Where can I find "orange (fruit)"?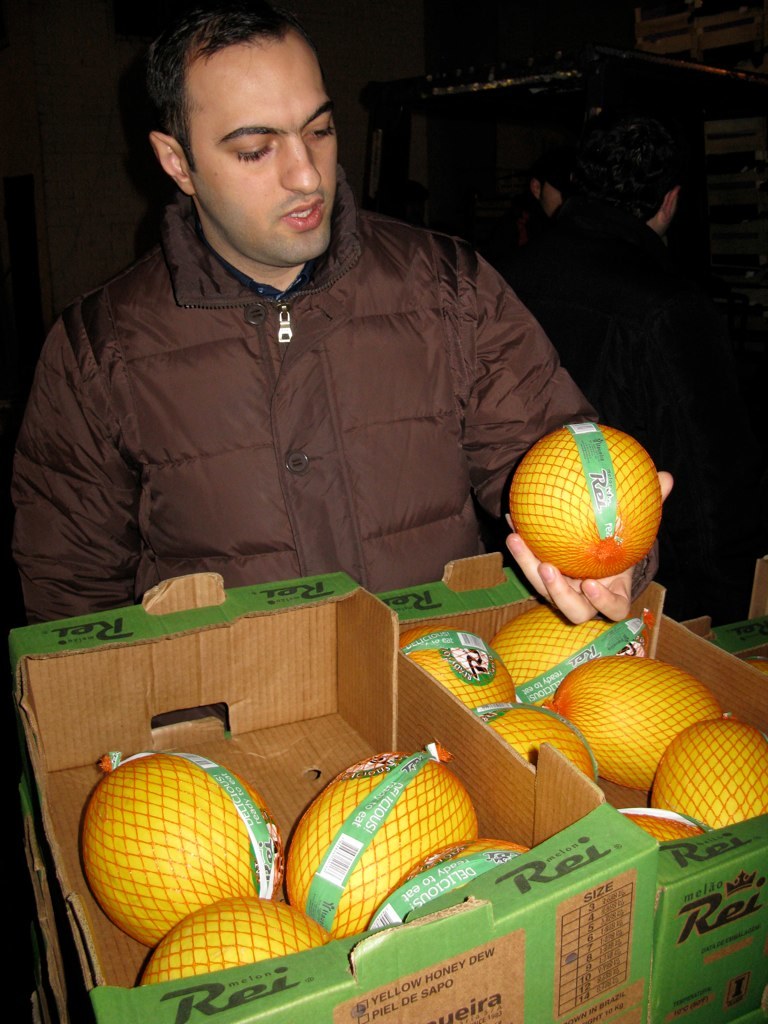
You can find it at bbox(517, 420, 662, 564).
